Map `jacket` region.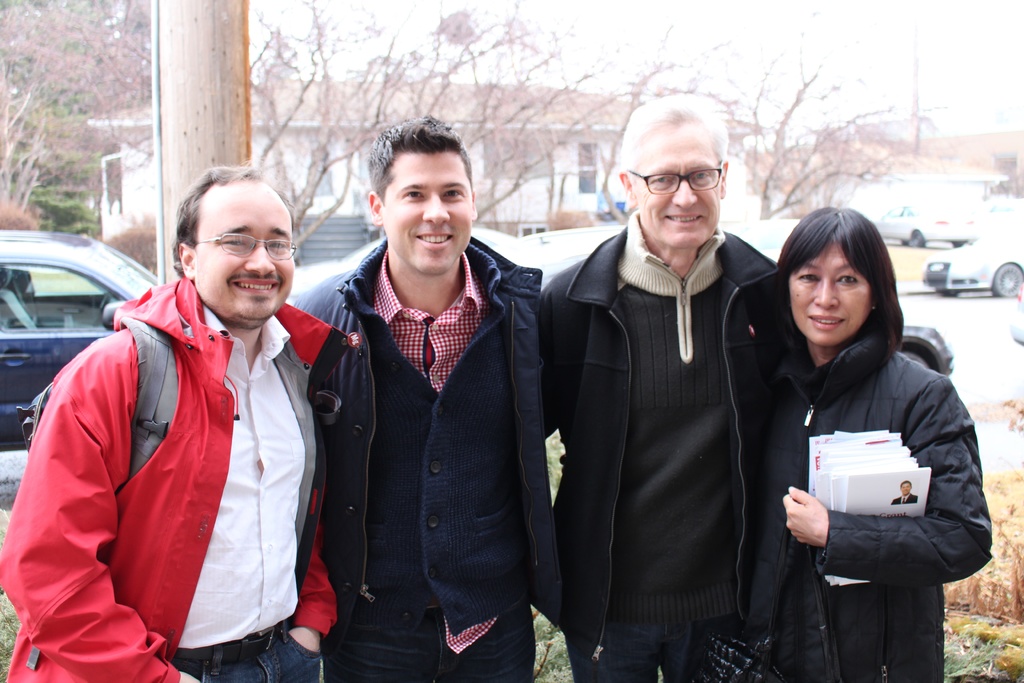
Mapped to BBox(0, 274, 342, 682).
